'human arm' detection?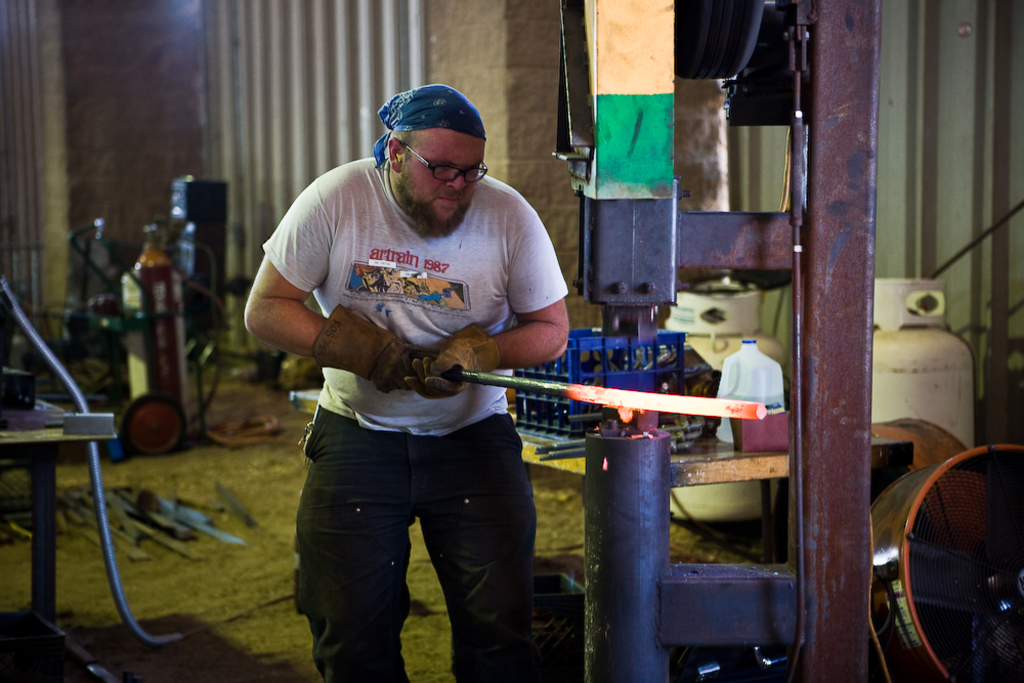
(397, 182, 570, 398)
